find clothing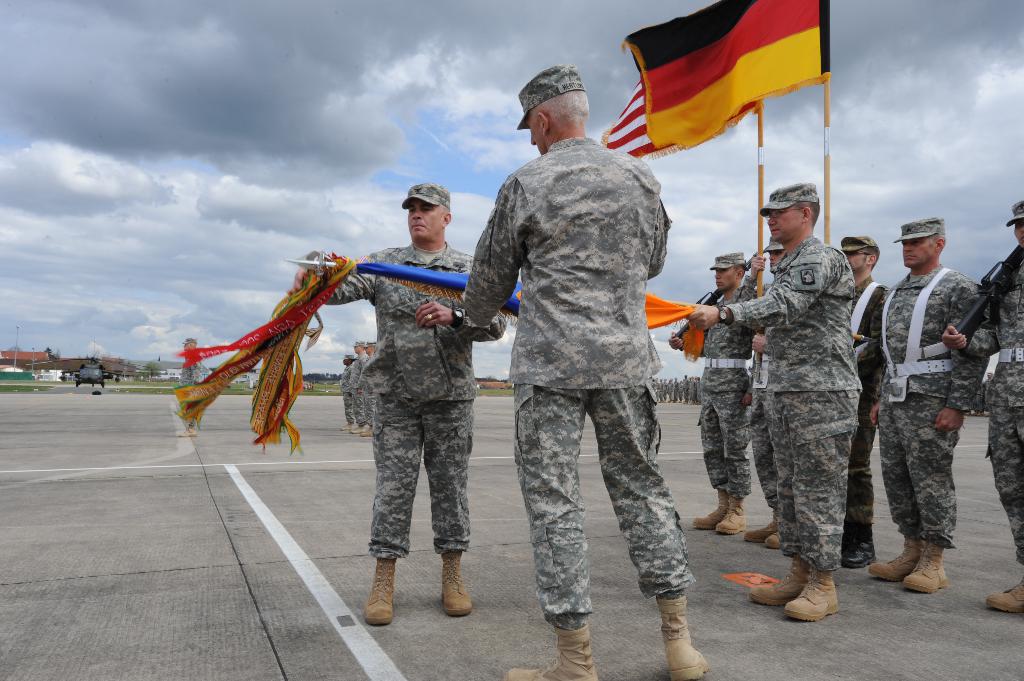
x1=850 y1=277 x2=886 y2=563
